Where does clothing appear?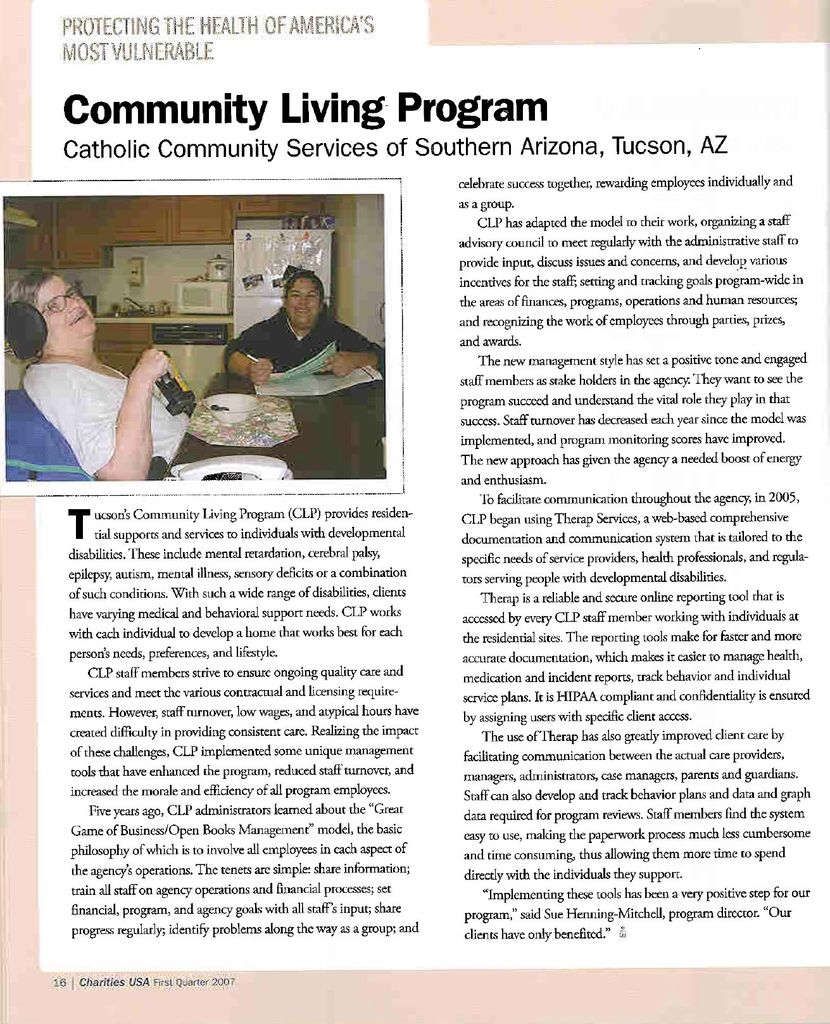
Appears at box=[23, 367, 190, 472].
